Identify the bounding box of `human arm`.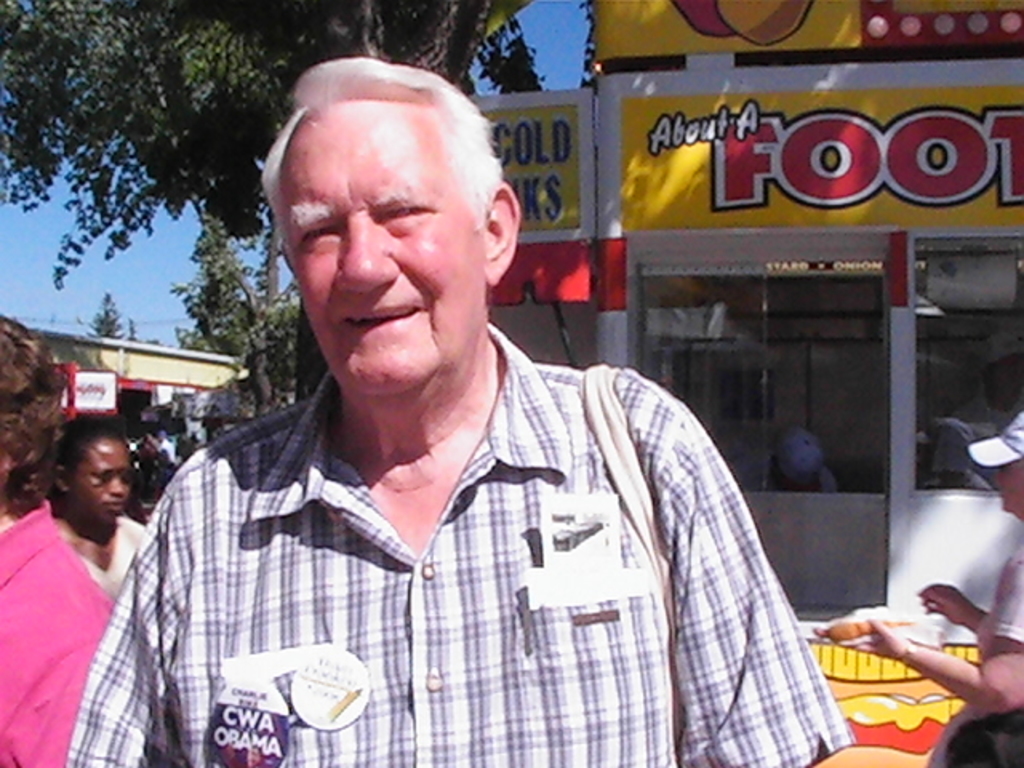
bbox=(659, 397, 846, 766).
